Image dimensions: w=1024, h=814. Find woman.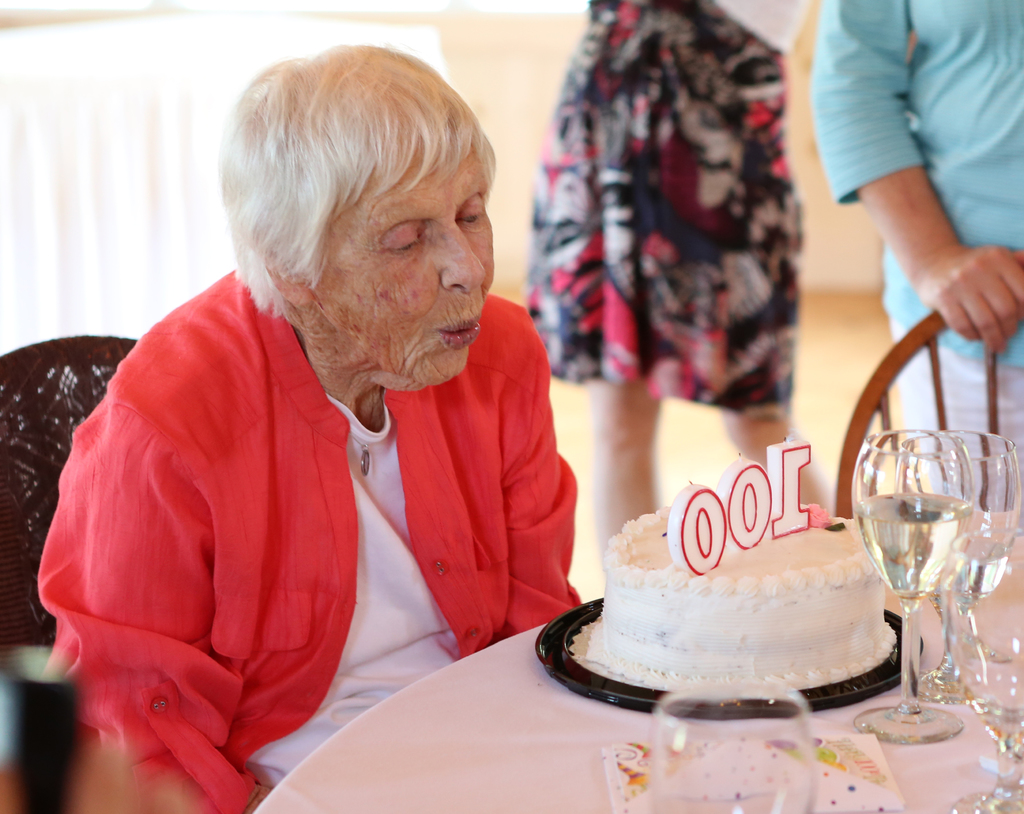
crop(812, 0, 1023, 510).
